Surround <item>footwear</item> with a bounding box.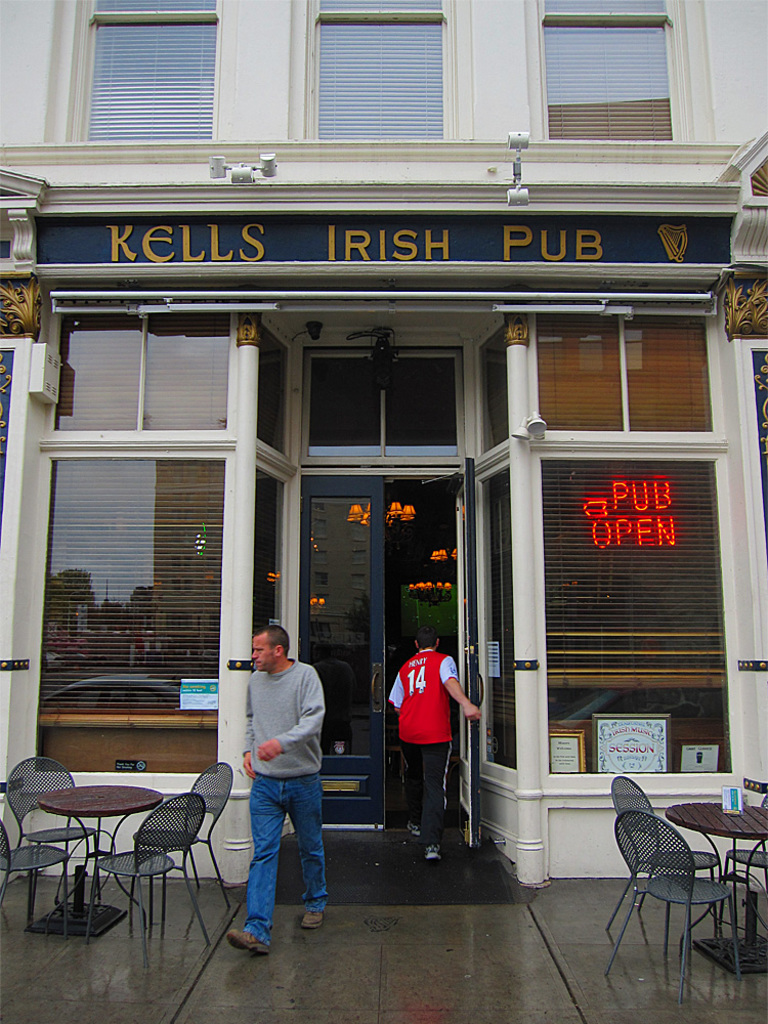
(left=402, top=823, right=422, bottom=838).
